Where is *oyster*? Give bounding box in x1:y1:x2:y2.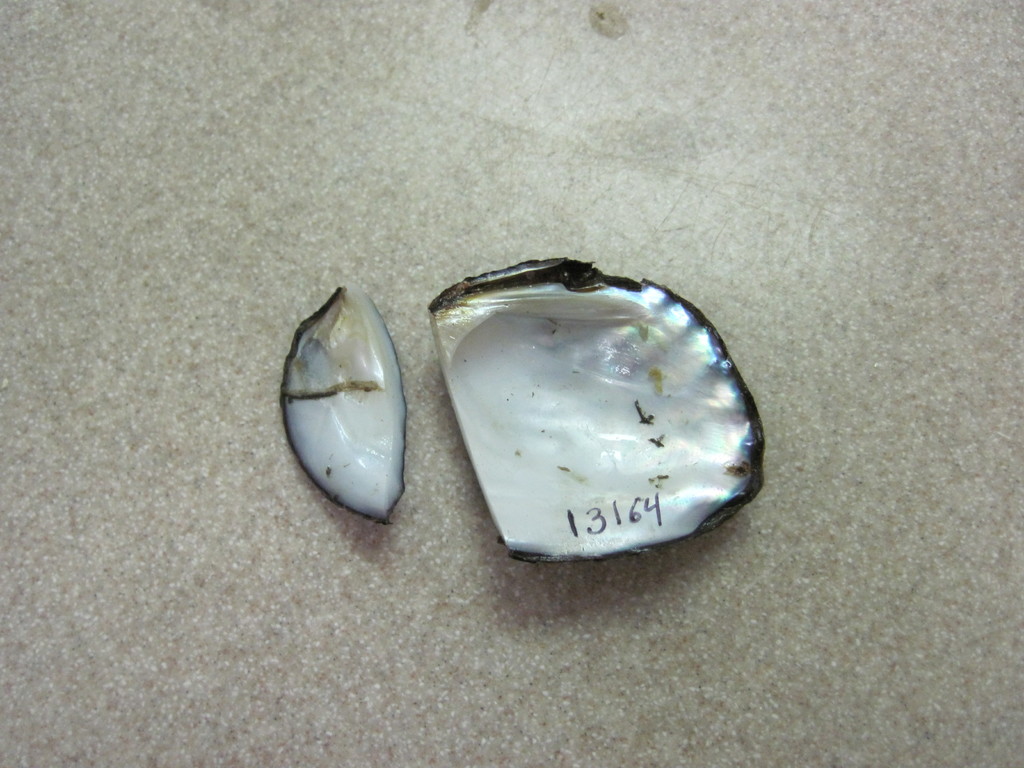
424:248:765:572.
